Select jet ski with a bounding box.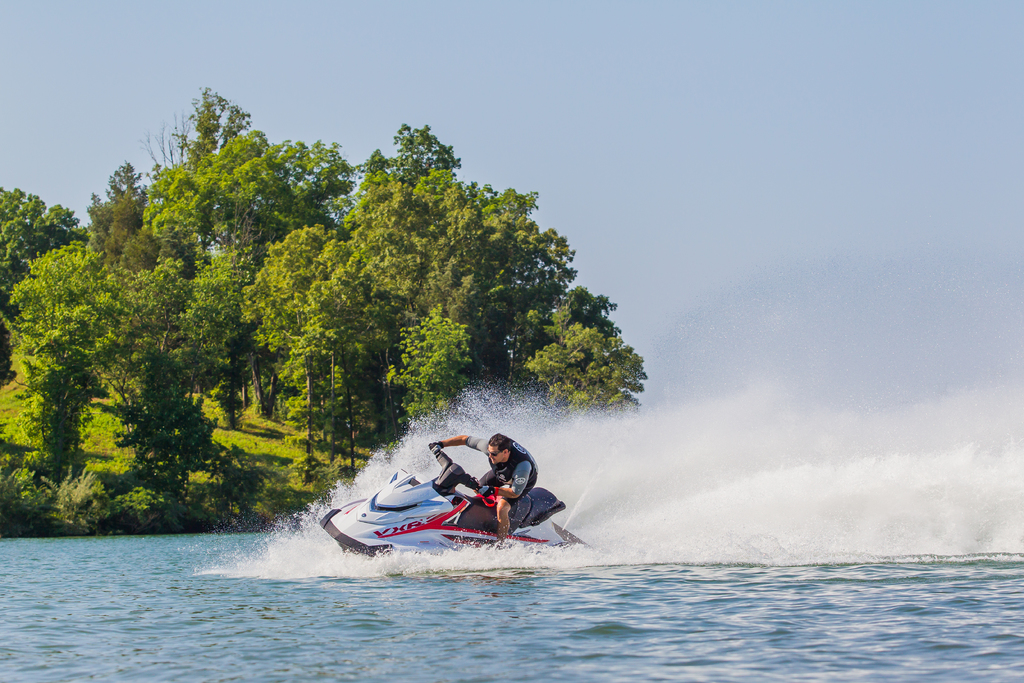
region(316, 441, 598, 563).
